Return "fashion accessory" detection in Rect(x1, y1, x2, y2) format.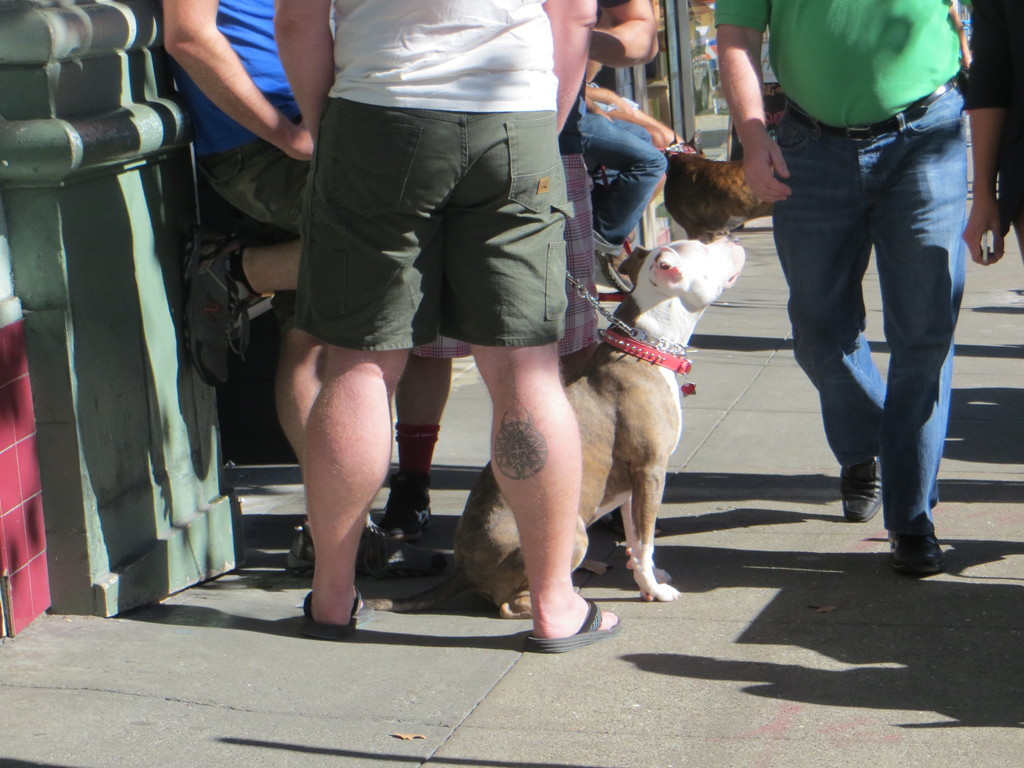
Rect(378, 467, 432, 536).
